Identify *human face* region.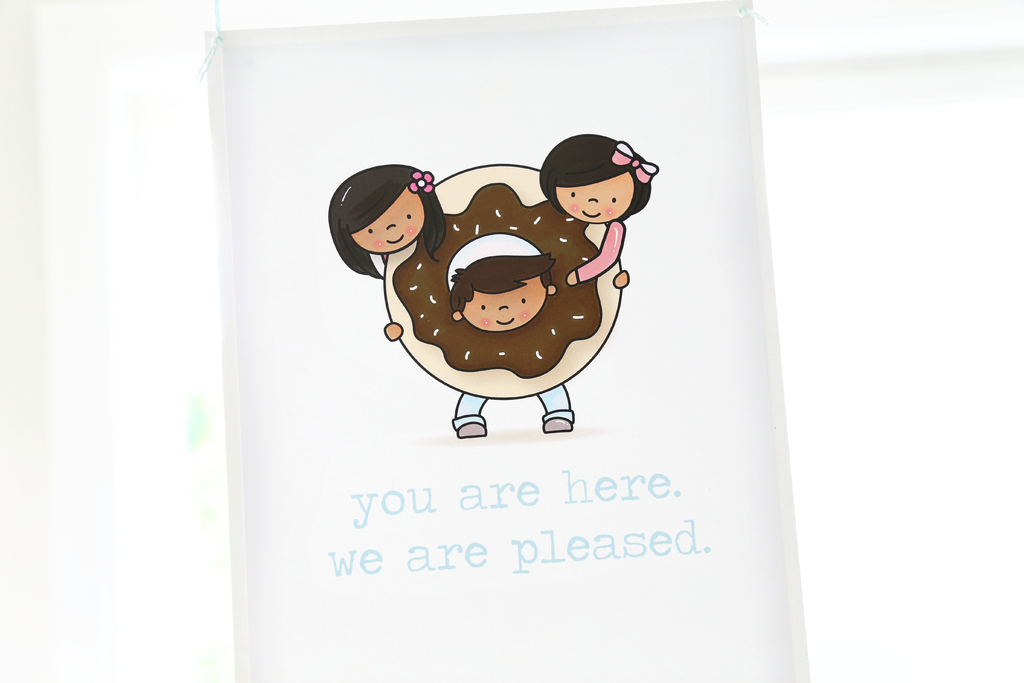
Region: [556, 179, 642, 224].
